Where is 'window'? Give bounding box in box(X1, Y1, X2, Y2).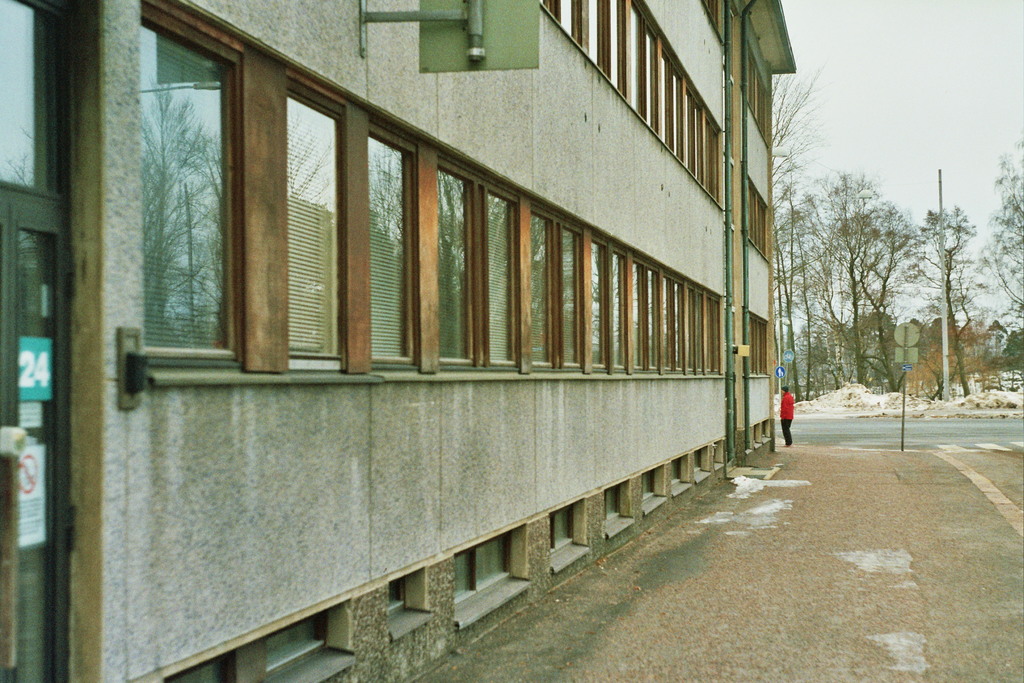
box(605, 242, 629, 373).
